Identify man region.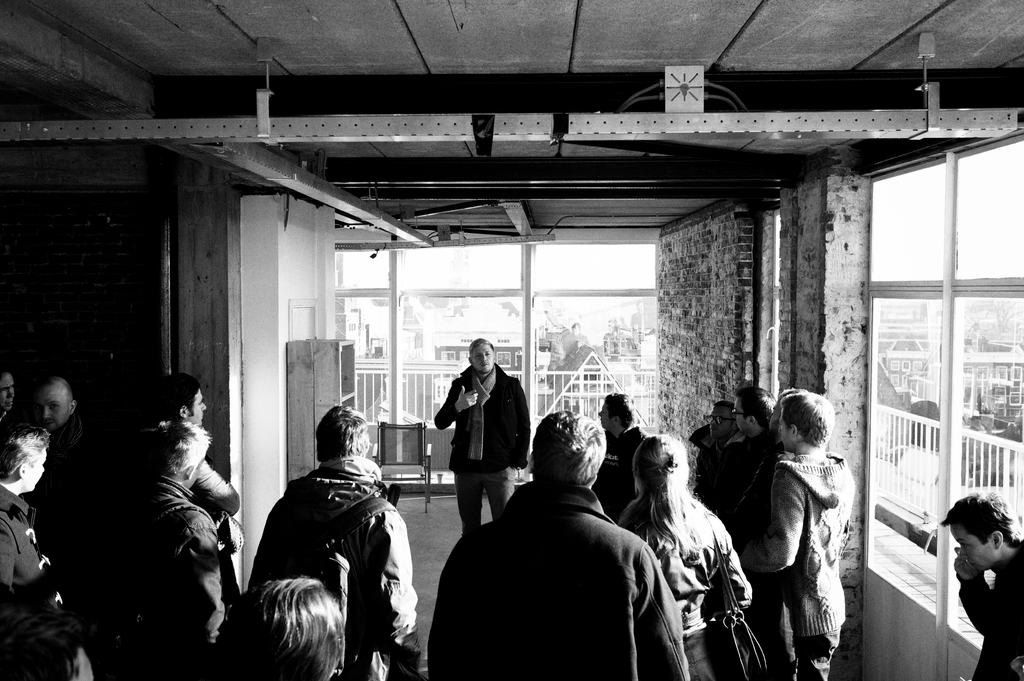
Region: 25 373 92 566.
